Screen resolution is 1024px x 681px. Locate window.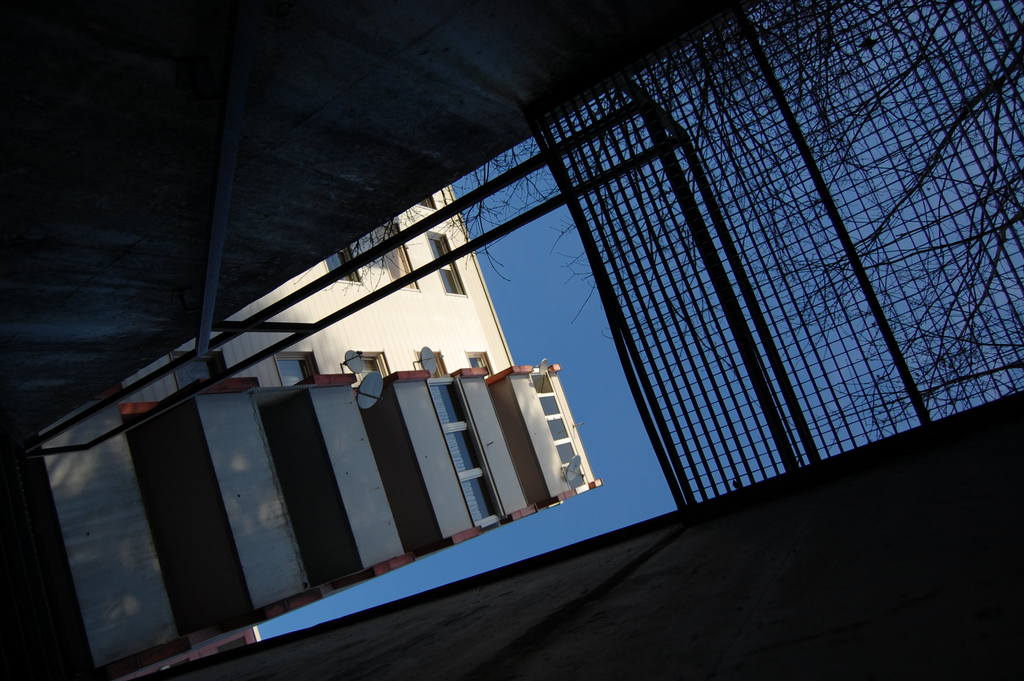
[428, 376, 504, 529].
